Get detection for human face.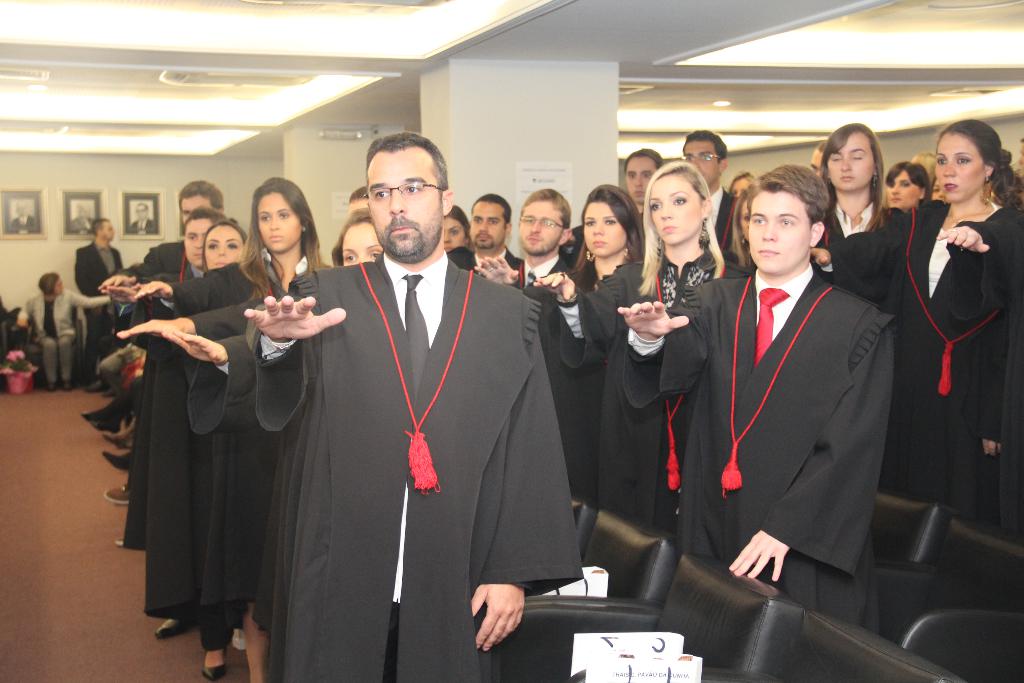
Detection: 99 220 115 243.
